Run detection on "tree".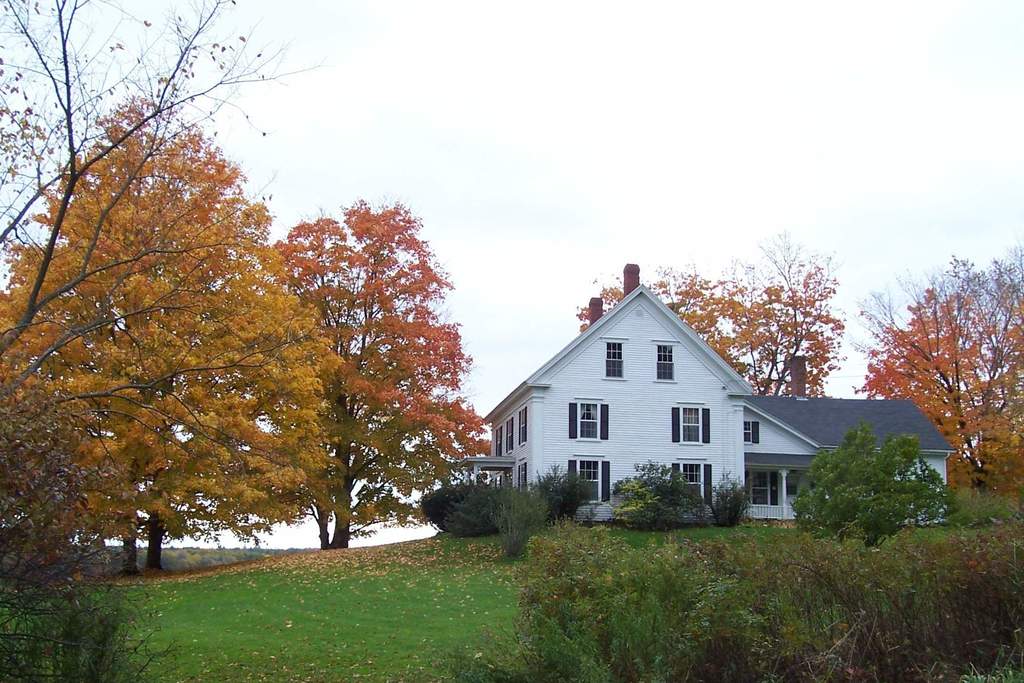
Result: [276, 199, 492, 549].
